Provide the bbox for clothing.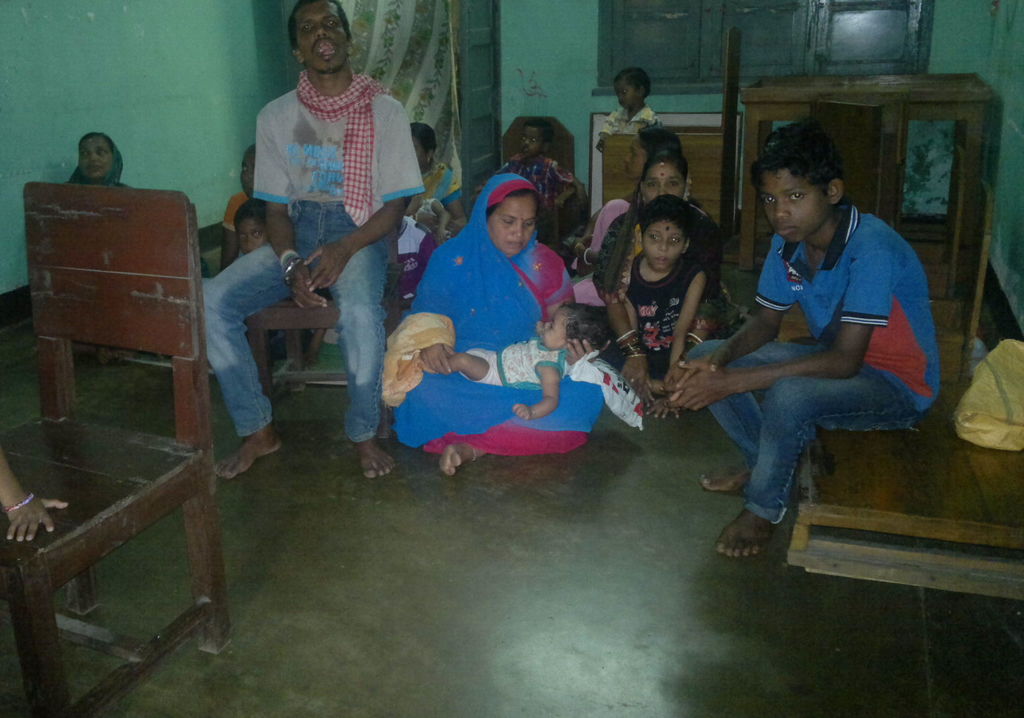
left=201, top=200, right=390, bottom=433.
